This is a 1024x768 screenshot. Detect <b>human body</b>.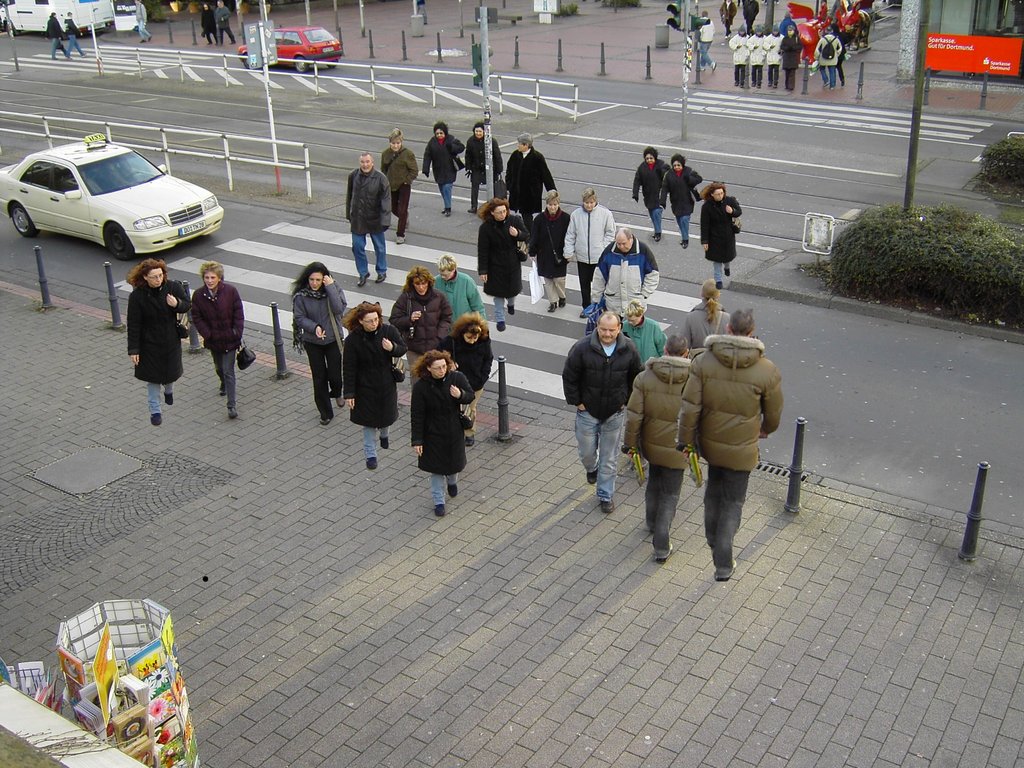
(619,354,698,564).
